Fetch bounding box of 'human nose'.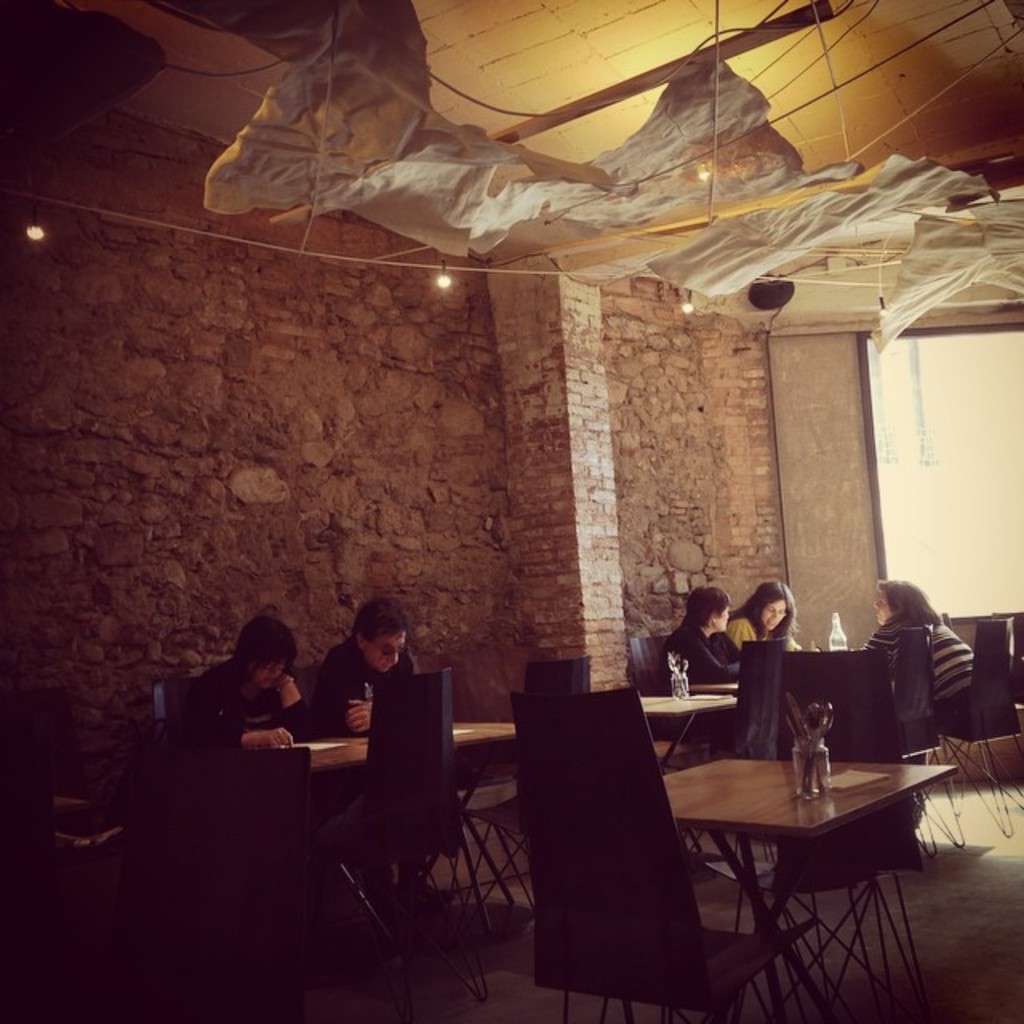
Bbox: Rect(382, 648, 400, 664).
